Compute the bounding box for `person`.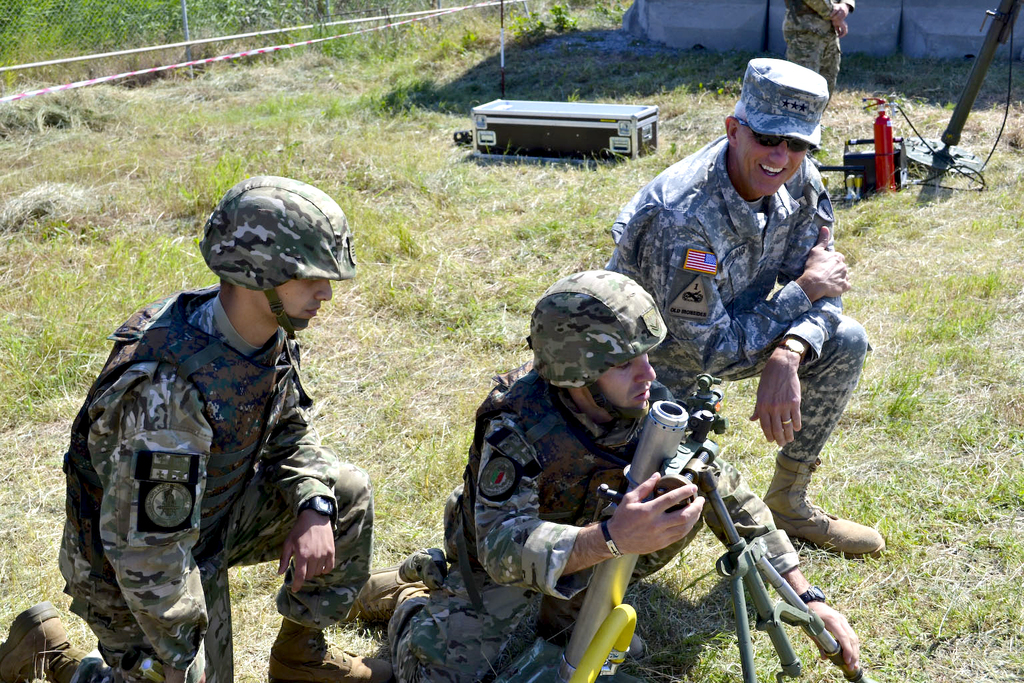
bbox=(779, 0, 859, 118).
